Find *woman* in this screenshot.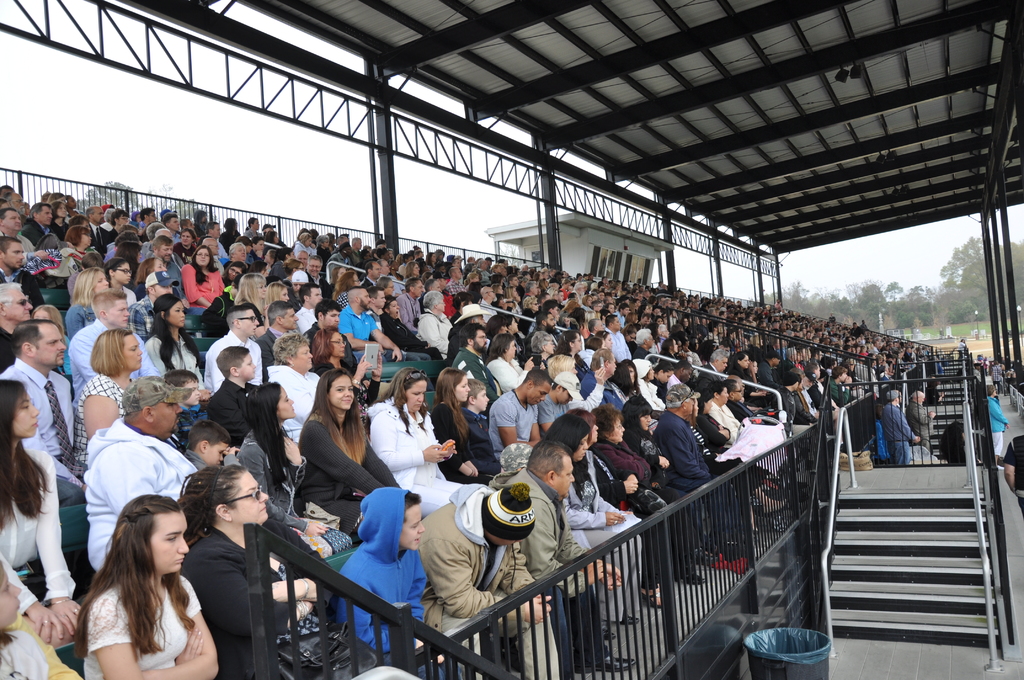
The bounding box for *woman* is <region>108, 257, 141, 307</region>.
